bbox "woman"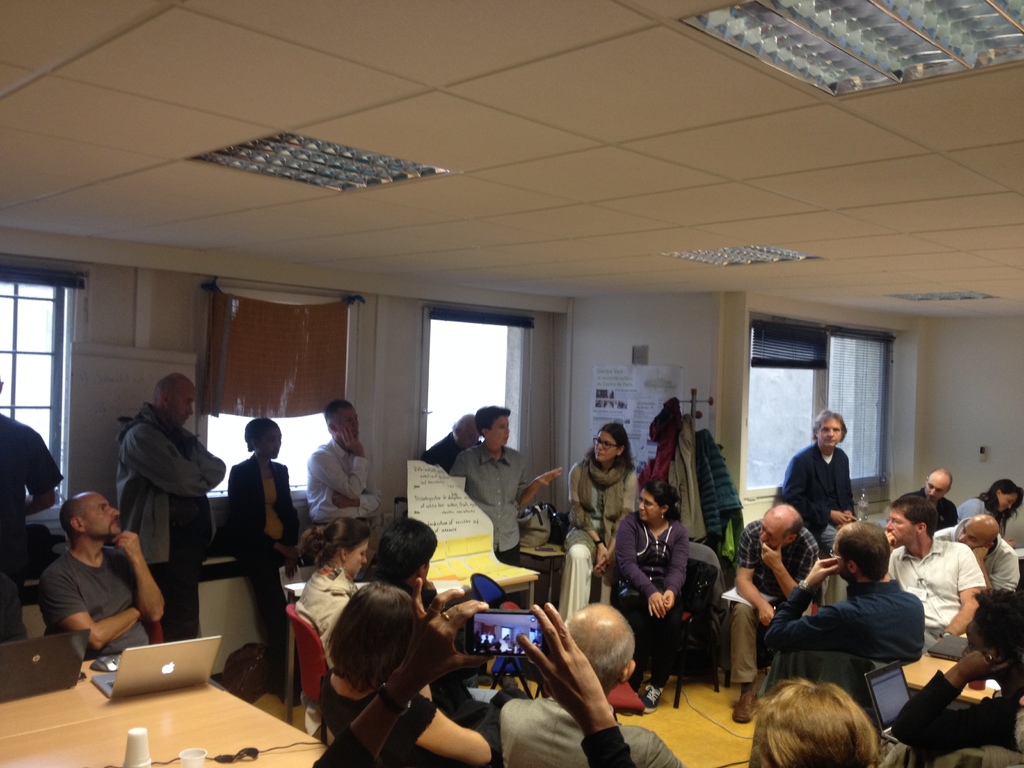
[284, 565, 457, 761]
